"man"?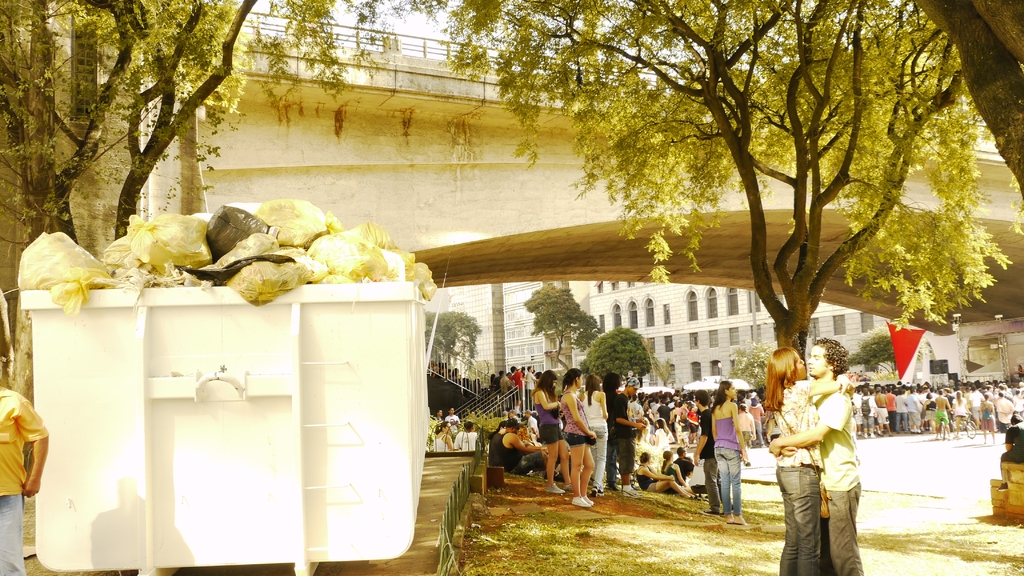
box=[498, 422, 543, 472]
